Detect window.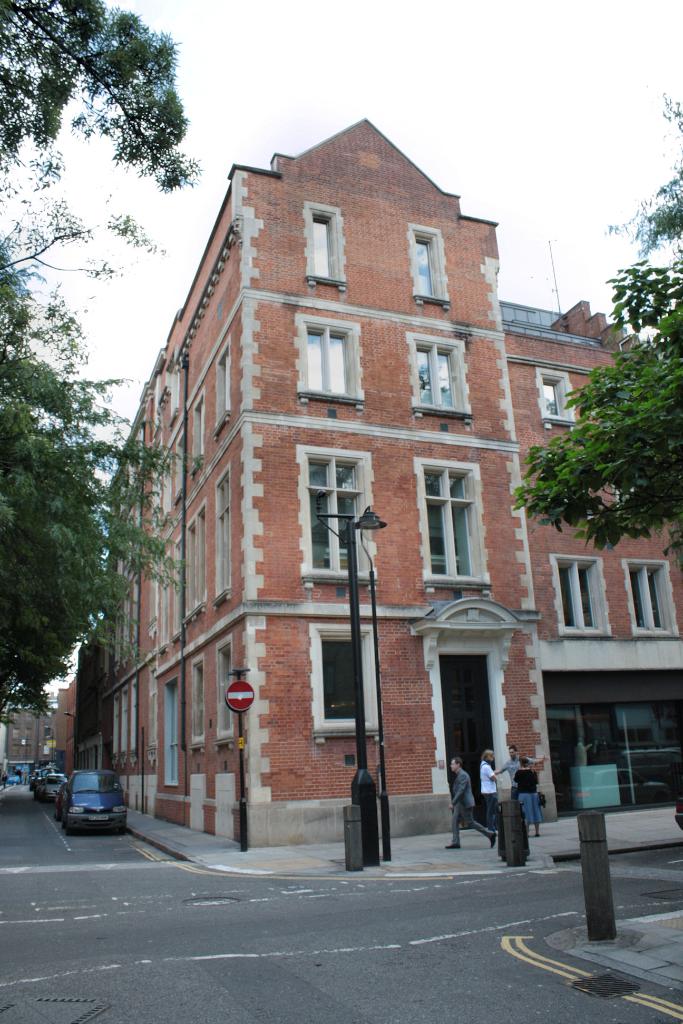
Detected at locate(213, 637, 234, 744).
